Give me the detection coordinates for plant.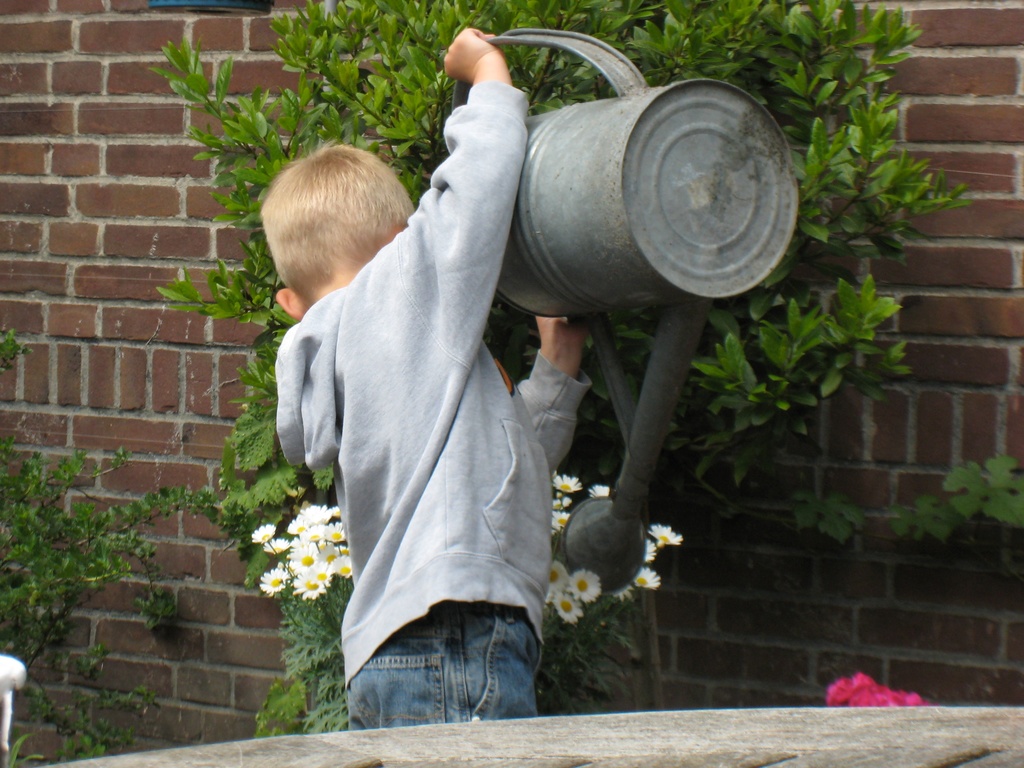
{"x1": 0, "y1": 324, "x2": 221, "y2": 767}.
